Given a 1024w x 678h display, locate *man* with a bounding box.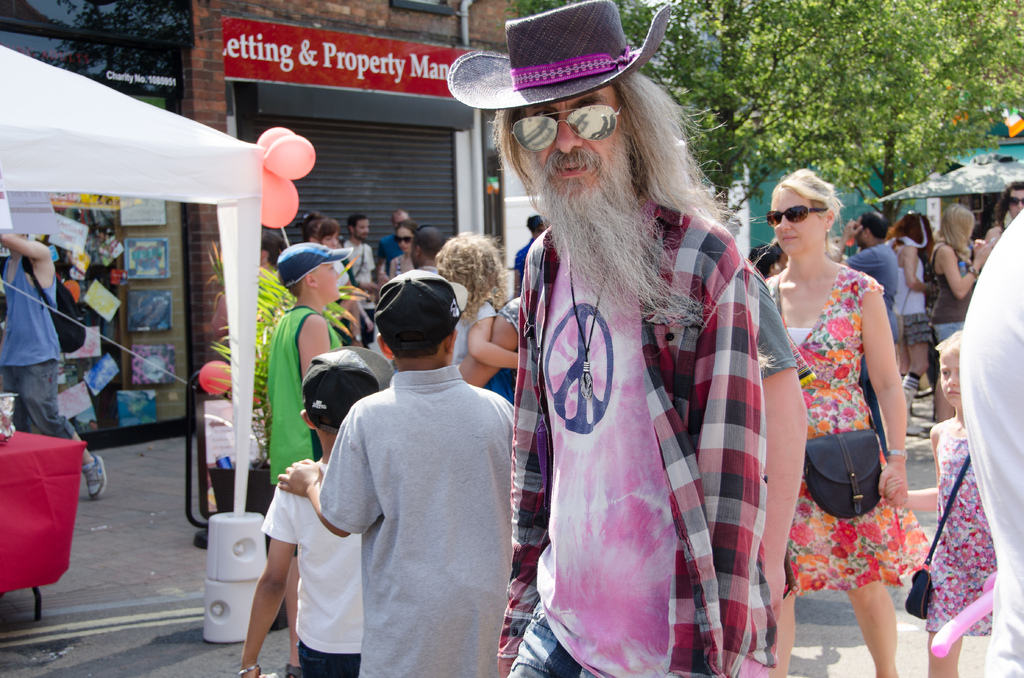
Located: <region>497, 0, 816, 677</region>.
